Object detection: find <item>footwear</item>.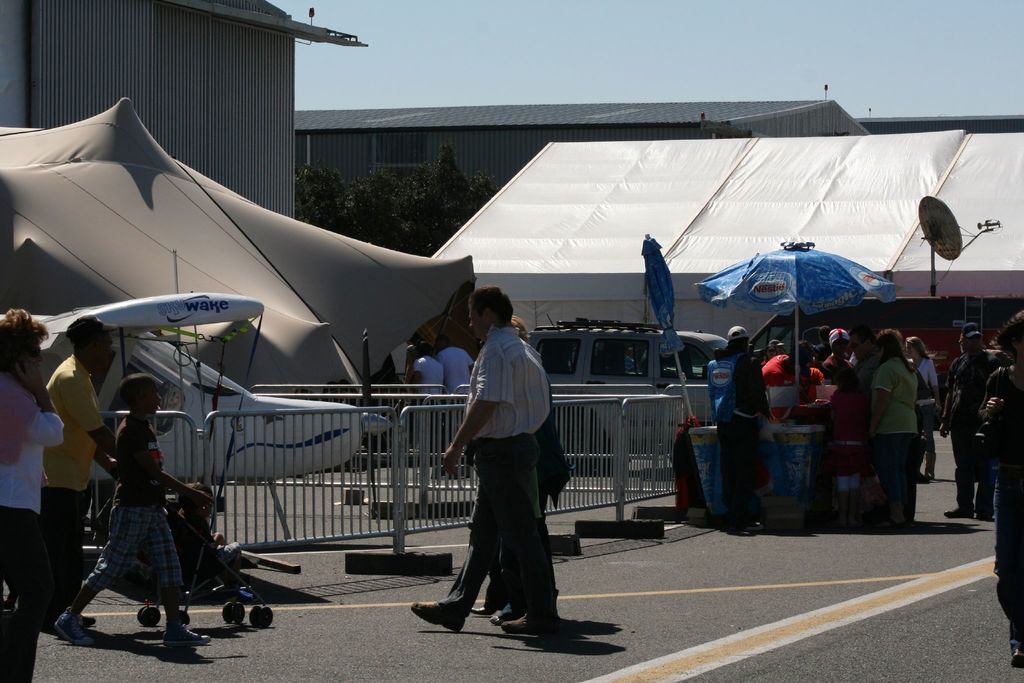
[447,465,470,484].
